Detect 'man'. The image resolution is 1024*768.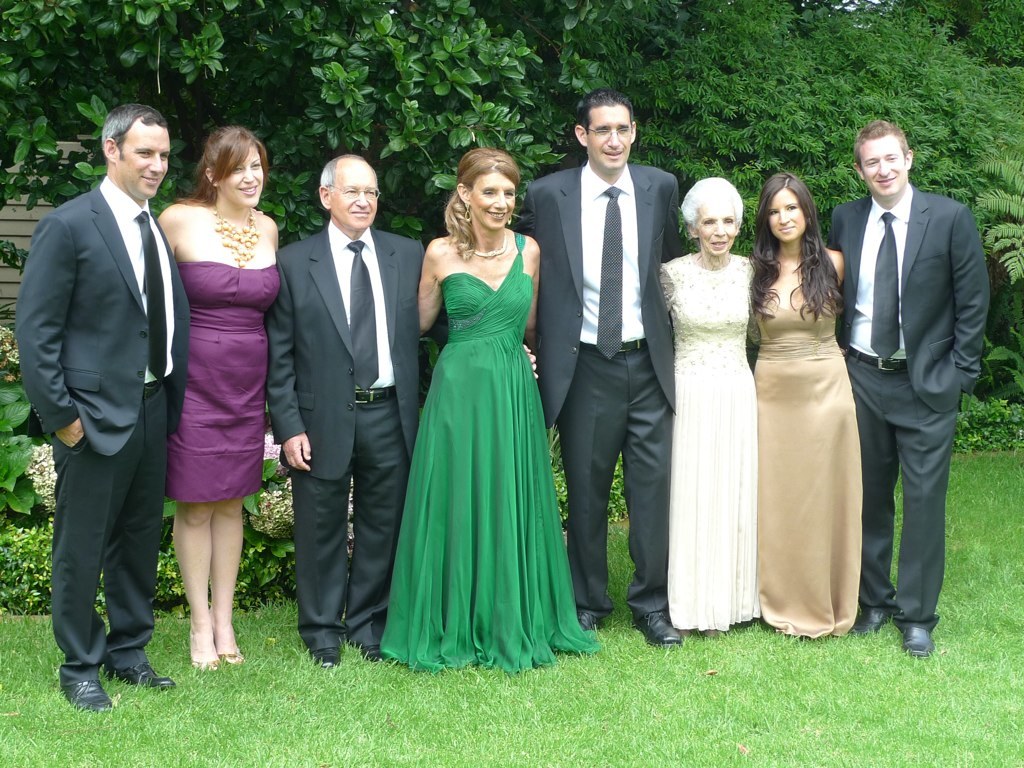
826:115:986:656.
